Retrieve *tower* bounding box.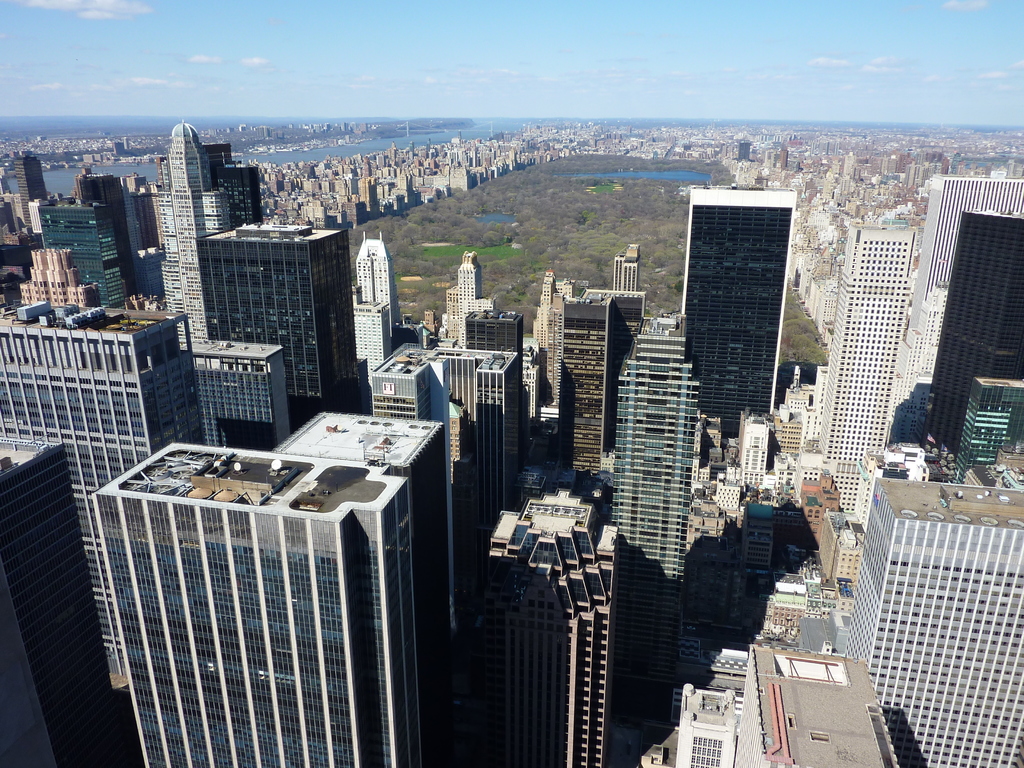
Bounding box: <bbox>0, 431, 116, 767</bbox>.
